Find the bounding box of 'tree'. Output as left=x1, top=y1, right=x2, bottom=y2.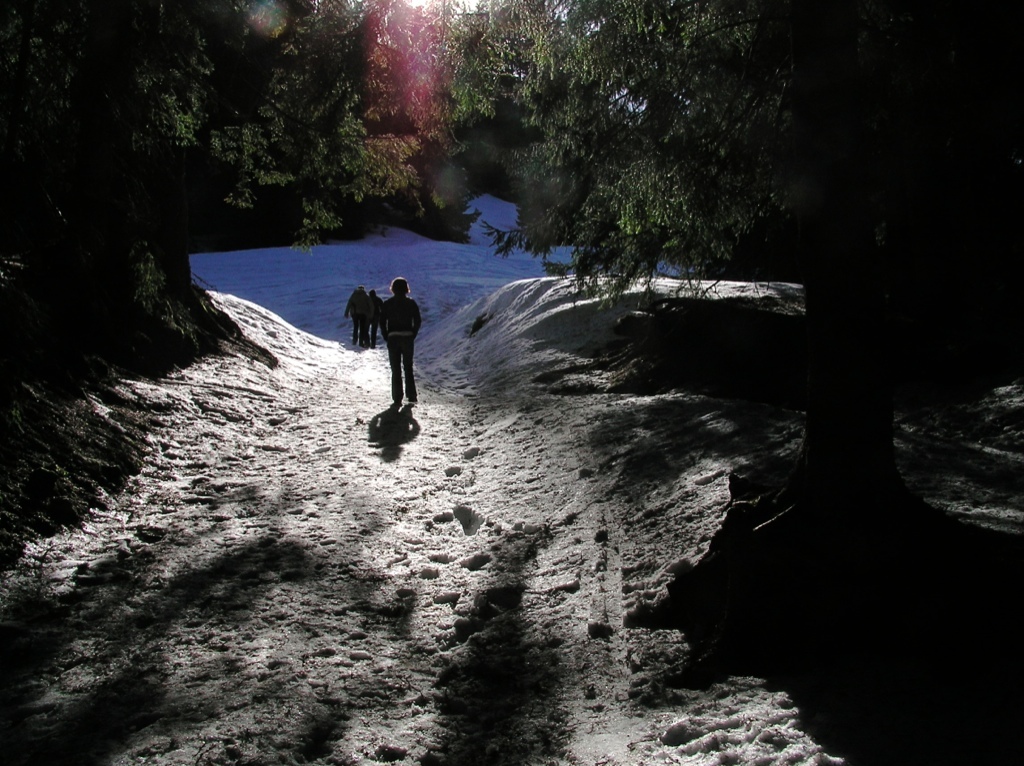
left=437, top=0, right=1023, bottom=417.
